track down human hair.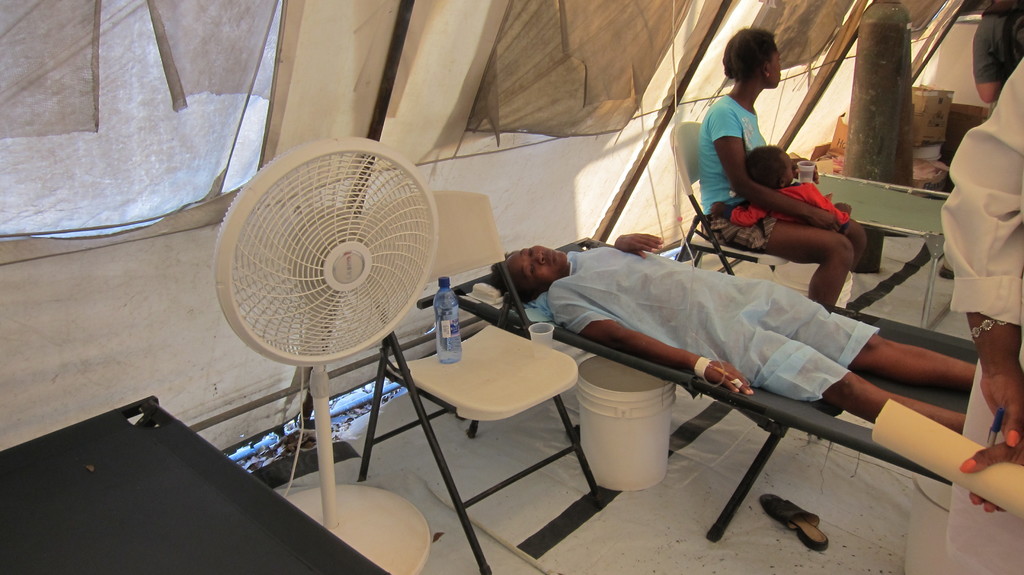
Tracked to l=719, t=24, r=776, b=84.
